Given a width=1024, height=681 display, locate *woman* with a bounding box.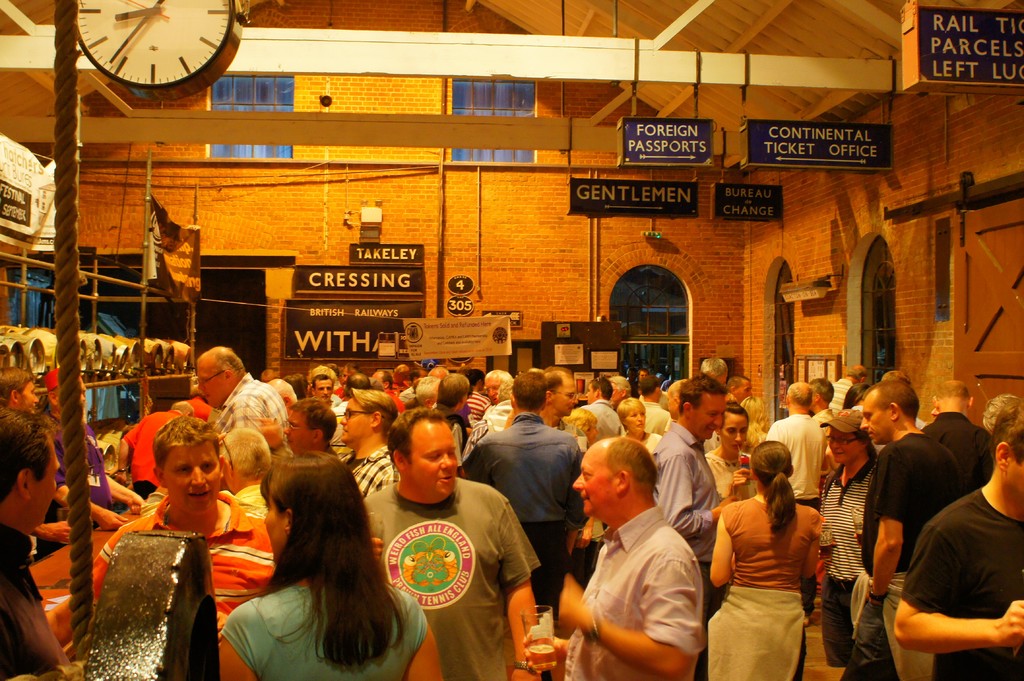
Located: (566, 414, 600, 584).
